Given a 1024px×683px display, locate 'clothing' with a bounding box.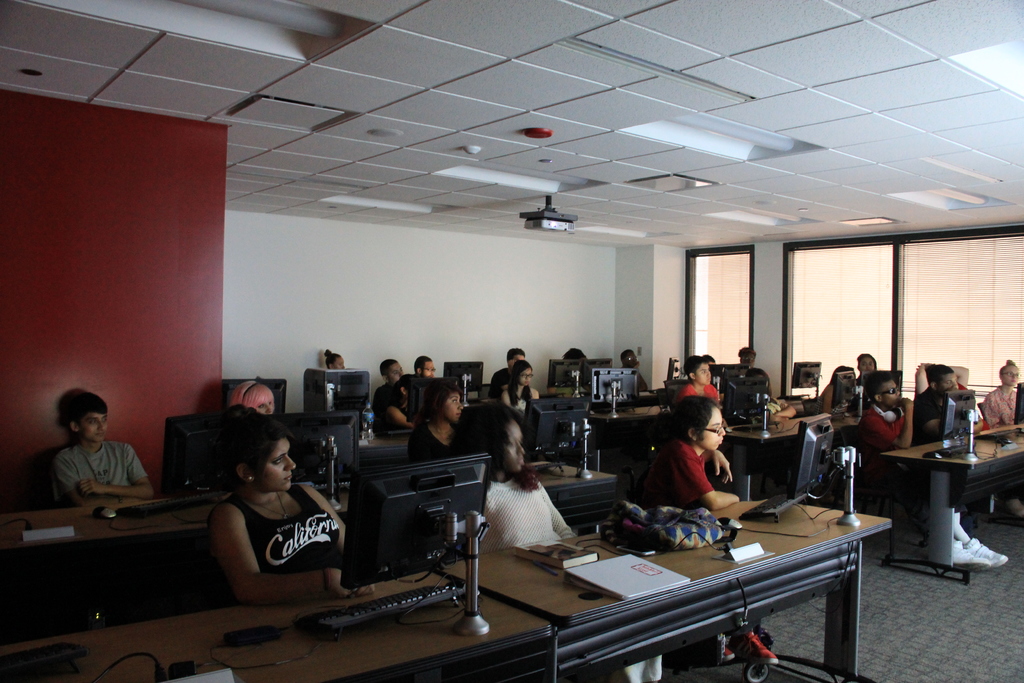
Located: (848,406,911,463).
